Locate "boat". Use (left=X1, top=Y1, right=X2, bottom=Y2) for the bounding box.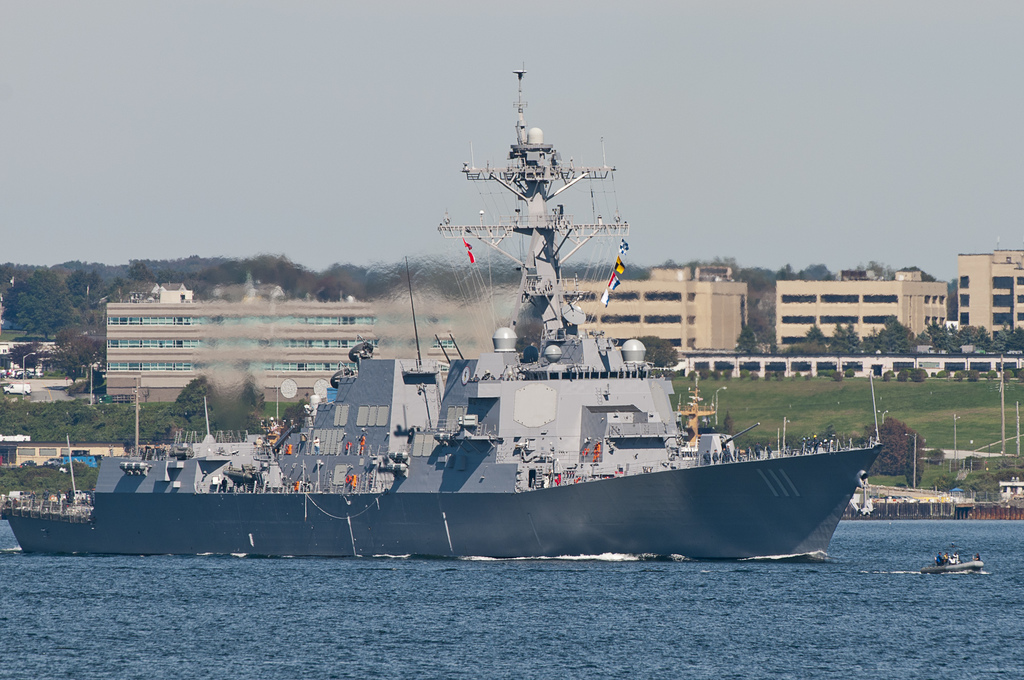
(left=68, top=71, right=879, bottom=574).
